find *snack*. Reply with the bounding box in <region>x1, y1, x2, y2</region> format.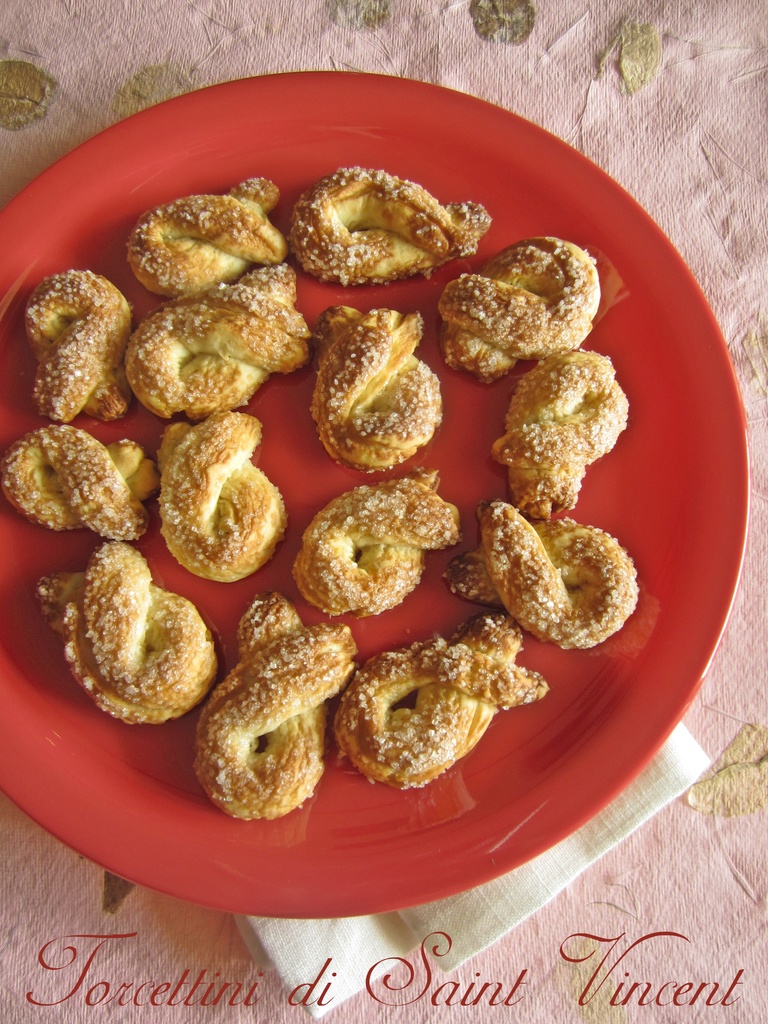
<region>104, 273, 335, 406</region>.
